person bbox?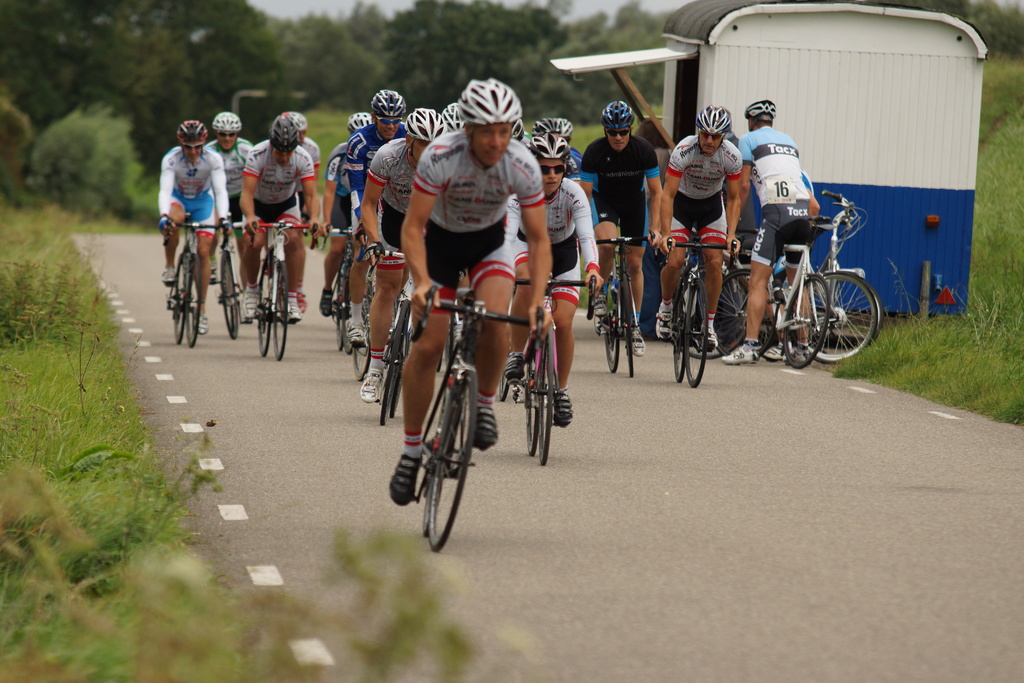
797 168 822 220
